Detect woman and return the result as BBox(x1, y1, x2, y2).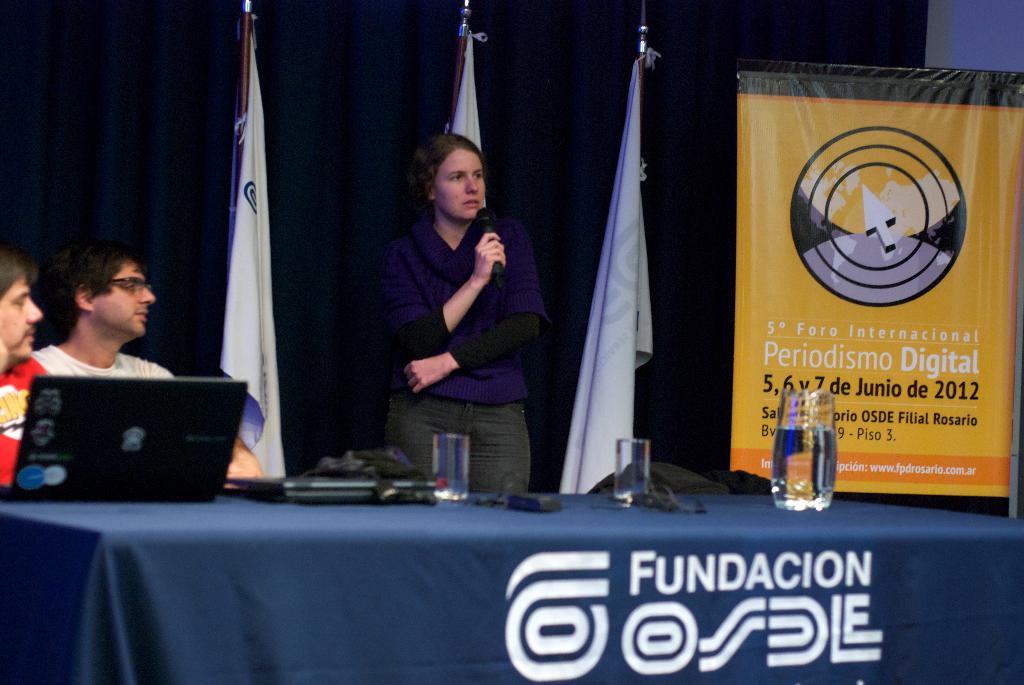
BBox(364, 117, 547, 507).
